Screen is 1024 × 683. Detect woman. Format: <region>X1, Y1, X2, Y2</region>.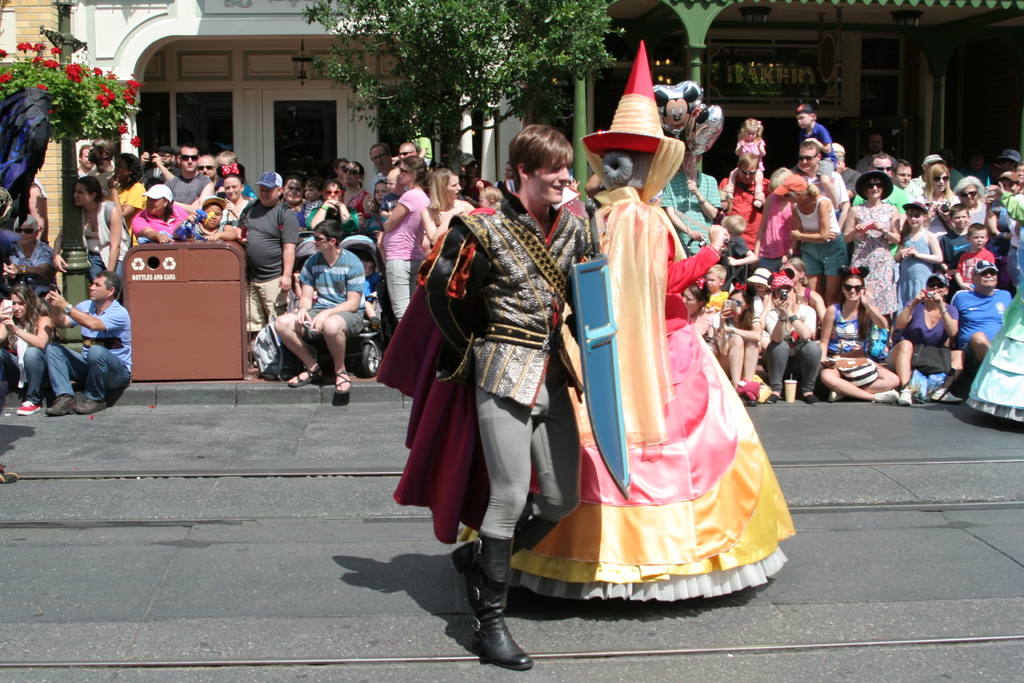
<region>303, 179, 364, 235</region>.
